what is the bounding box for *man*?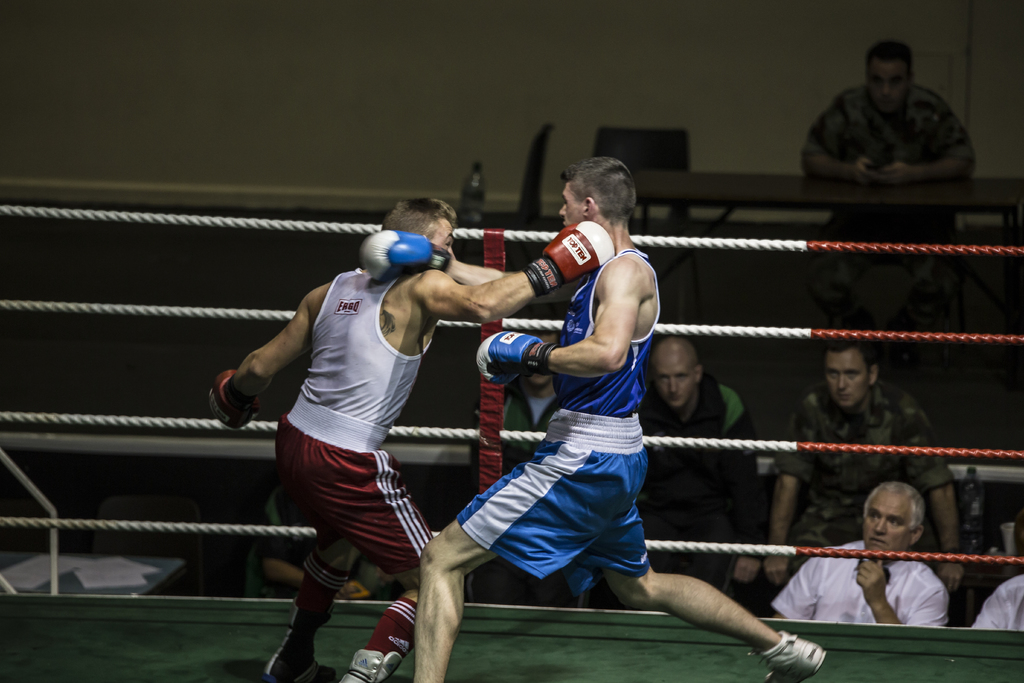
<region>968, 577, 1023, 634</region>.
